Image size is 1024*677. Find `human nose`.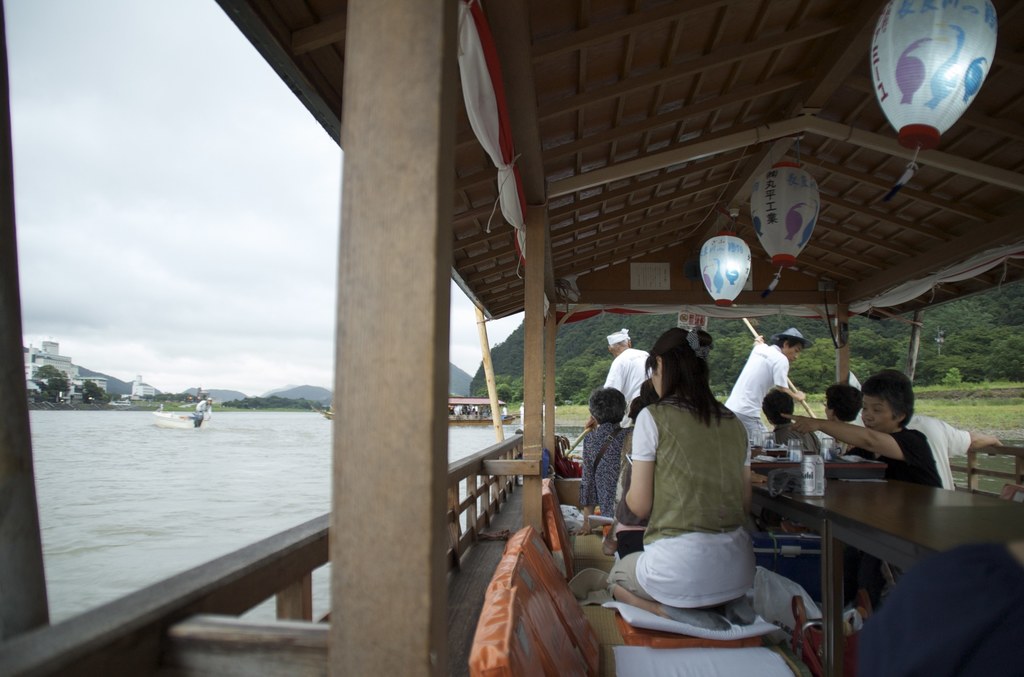
x1=795, y1=354, x2=797, y2=358.
